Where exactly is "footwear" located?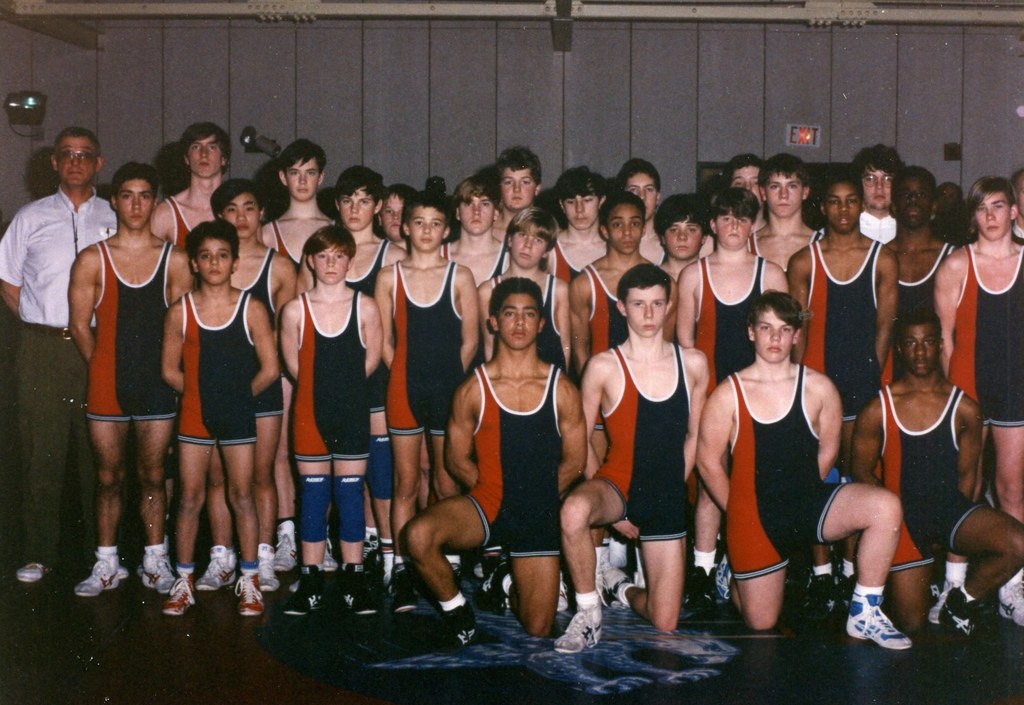
Its bounding box is Rect(715, 553, 735, 604).
